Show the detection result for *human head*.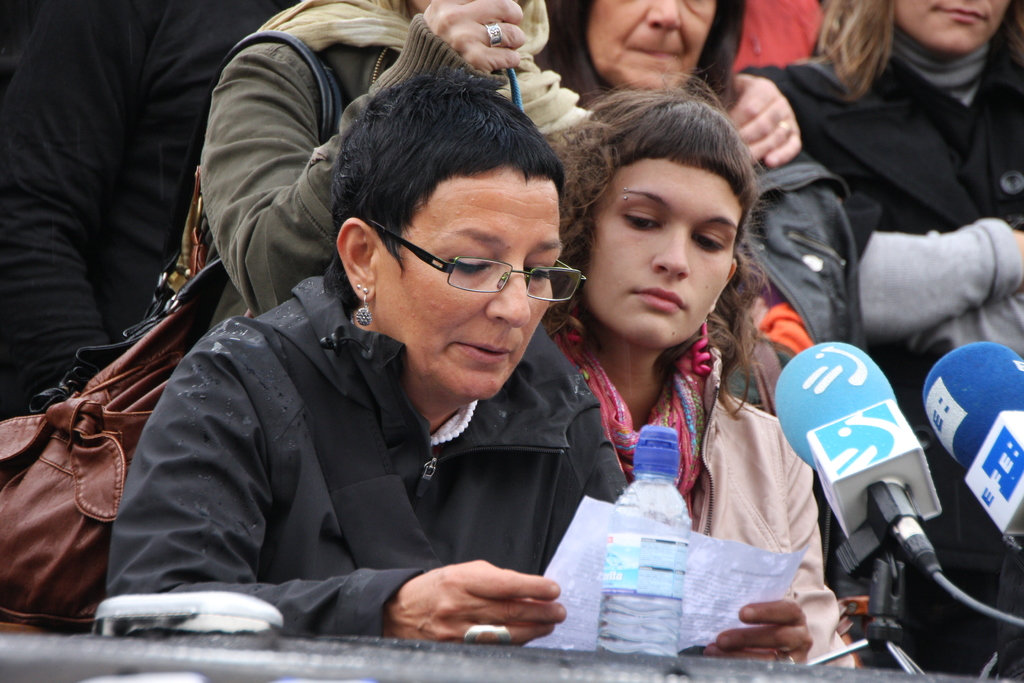
left=331, top=73, right=566, bottom=404.
